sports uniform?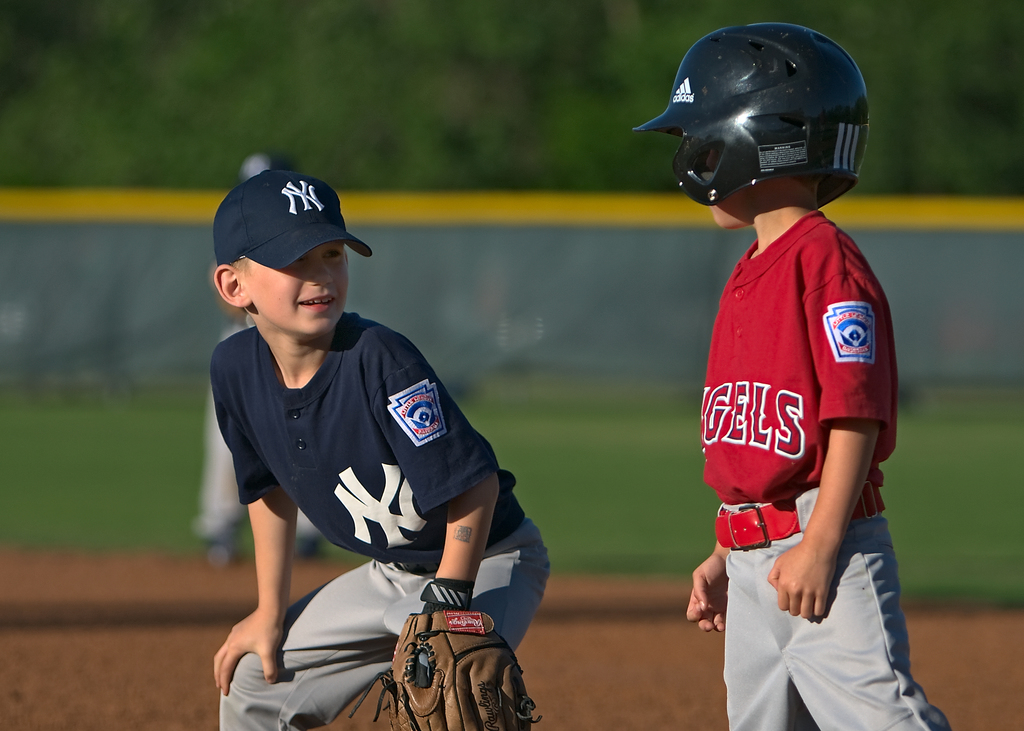
<region>726, 203, 960, 730</region>
